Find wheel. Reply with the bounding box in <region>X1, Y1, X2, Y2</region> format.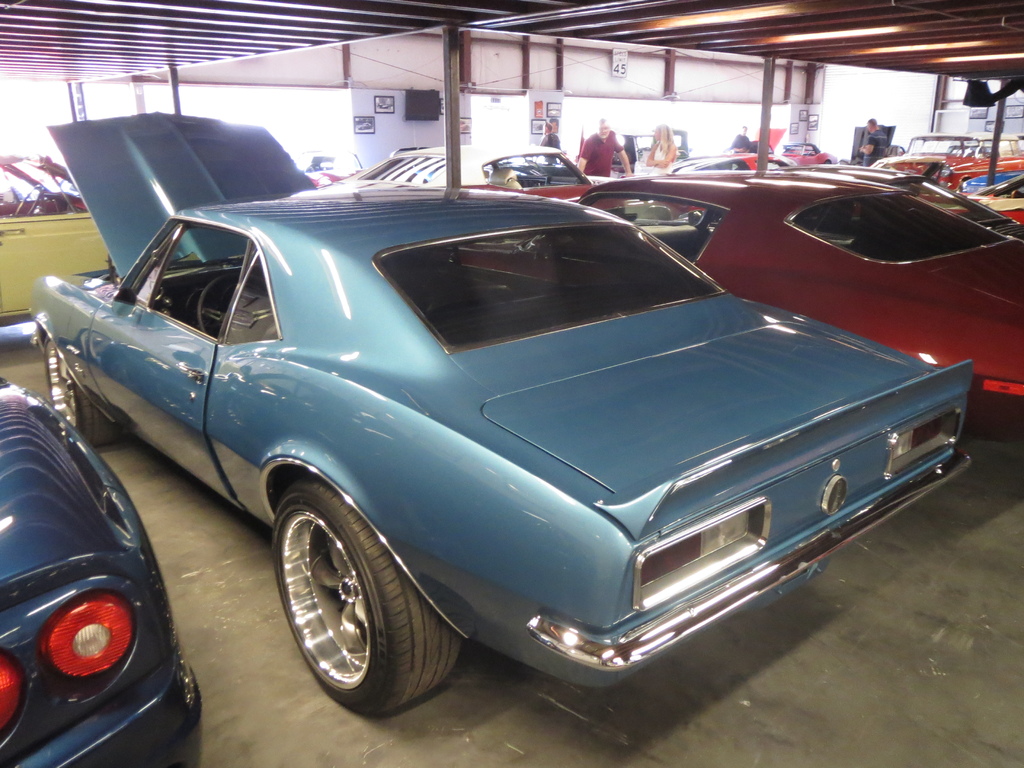
<region>195, 268, 225, 337</region>.
